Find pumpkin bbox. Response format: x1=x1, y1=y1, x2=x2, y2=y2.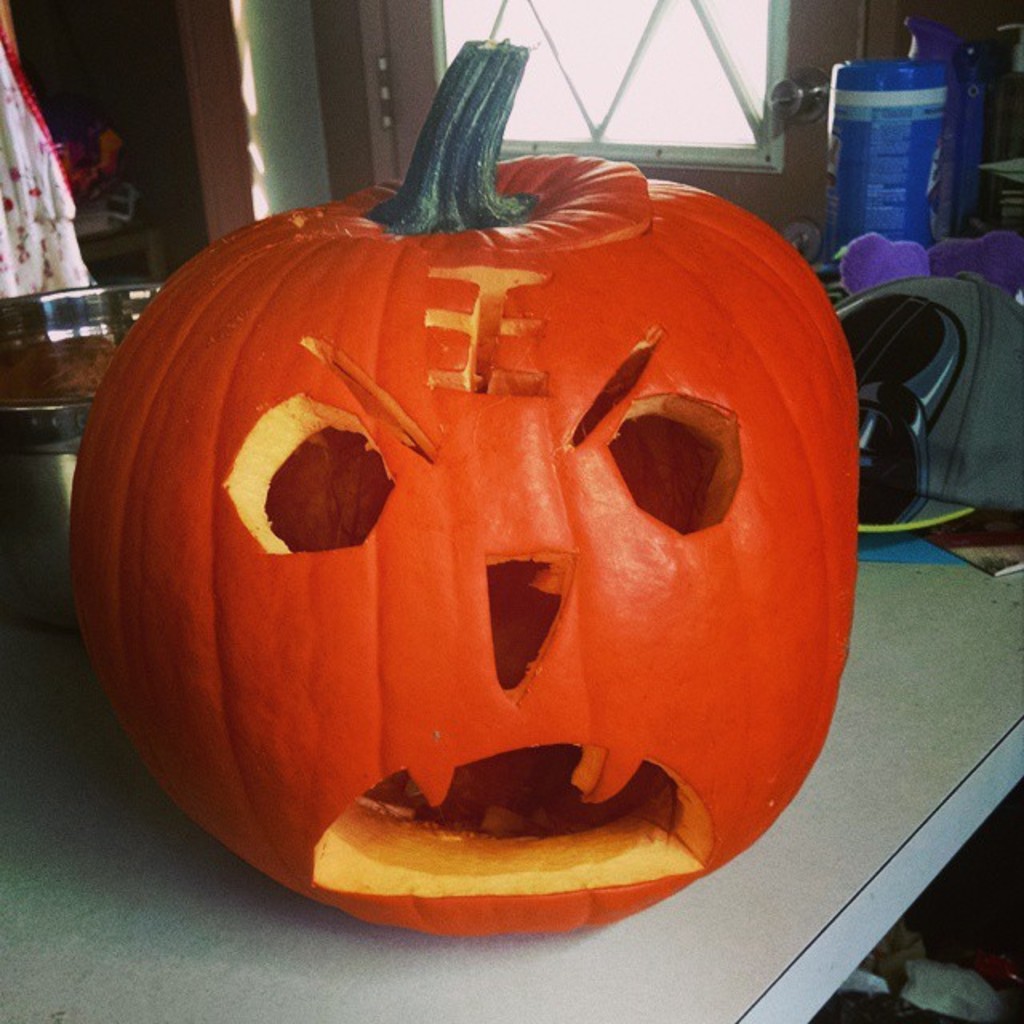
x1=70, y1=32, x2=866, y2=954.
